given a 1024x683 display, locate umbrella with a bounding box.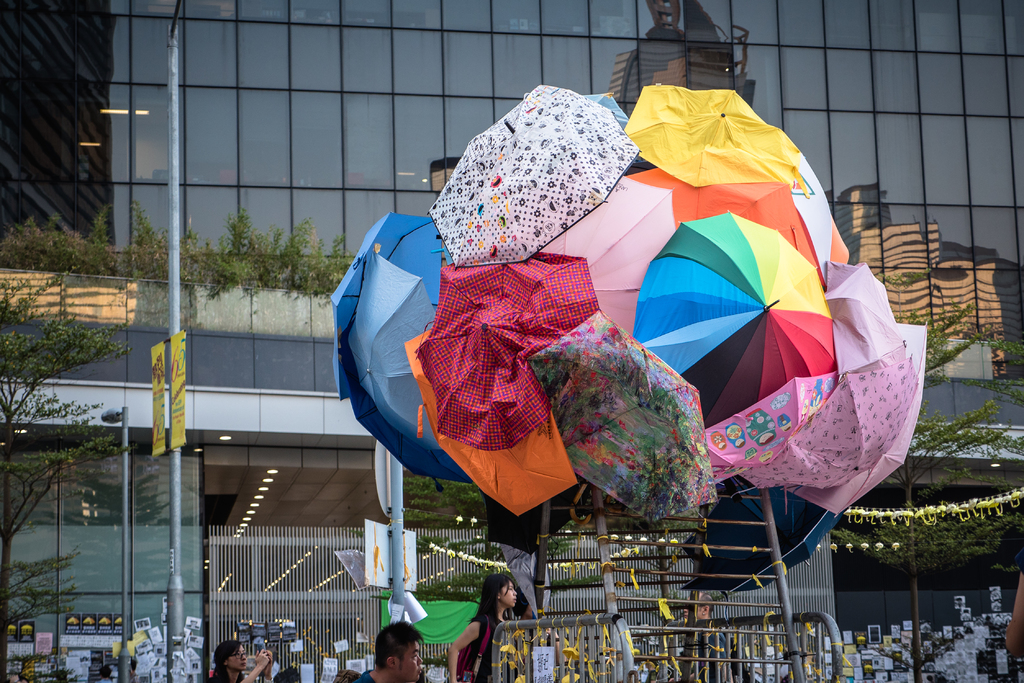
Located: (725, 345, 916, 491).
